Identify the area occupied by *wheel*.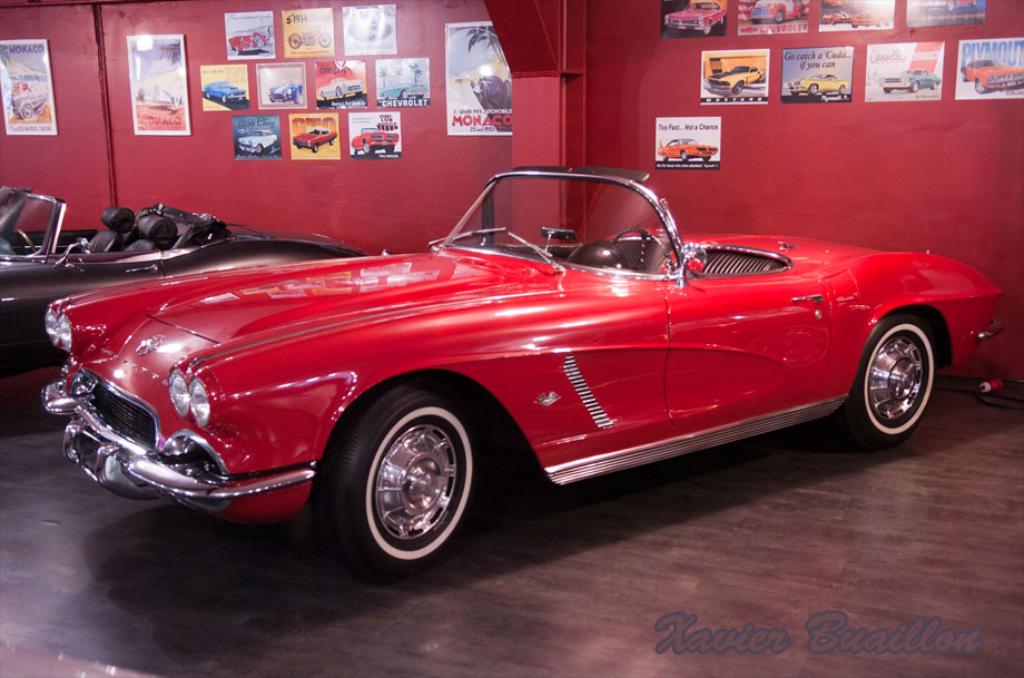
Area: x1=808, y1=83, x2=819, y2=96.
